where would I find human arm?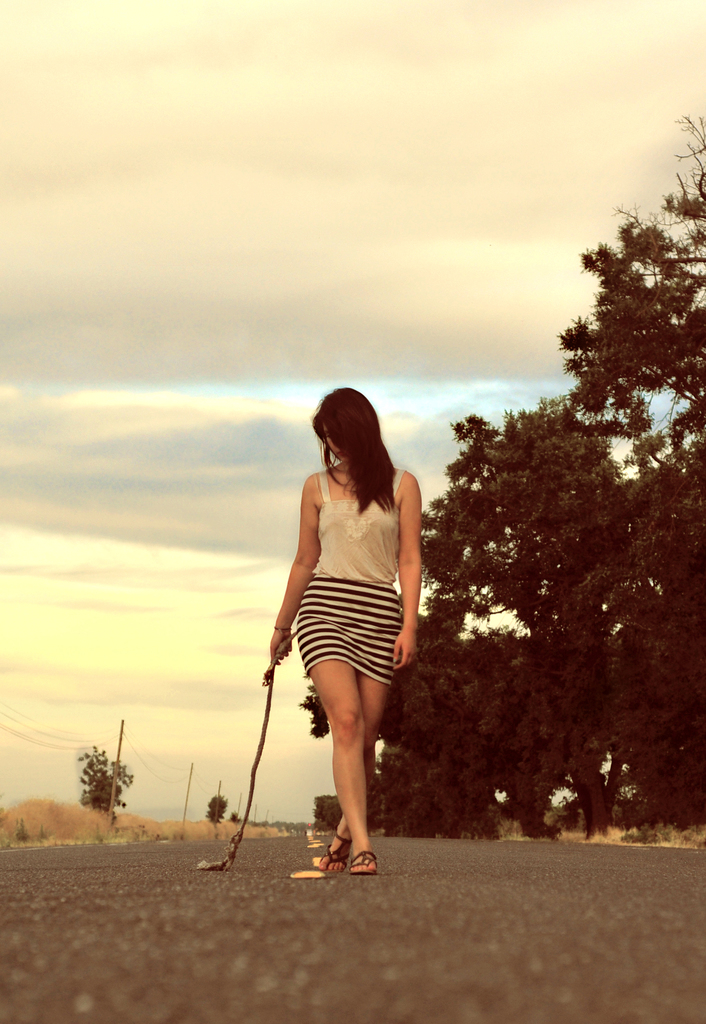
At 383:495:442:653.
